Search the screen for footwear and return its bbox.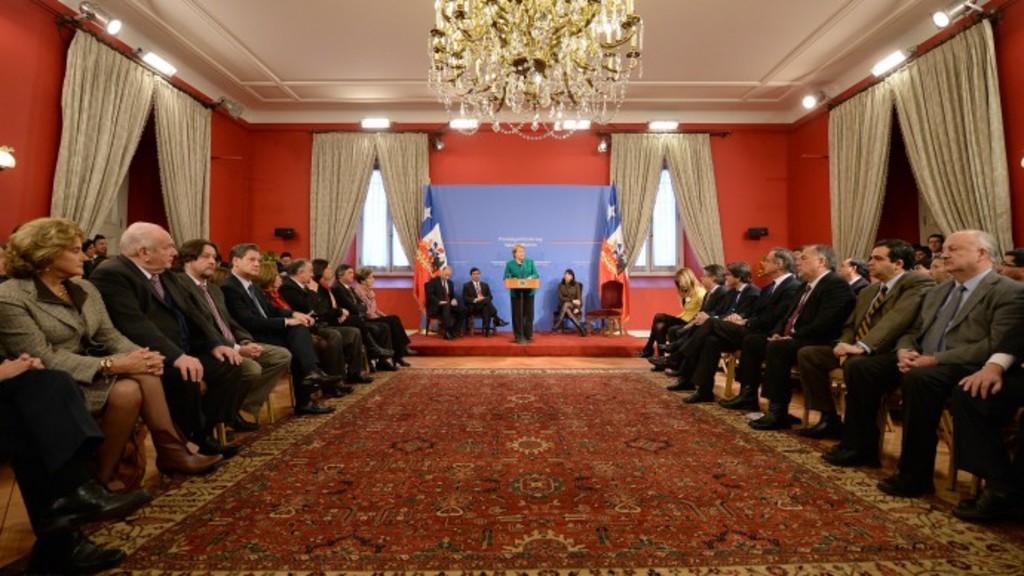
Found: [732, 390, 763, 408].
